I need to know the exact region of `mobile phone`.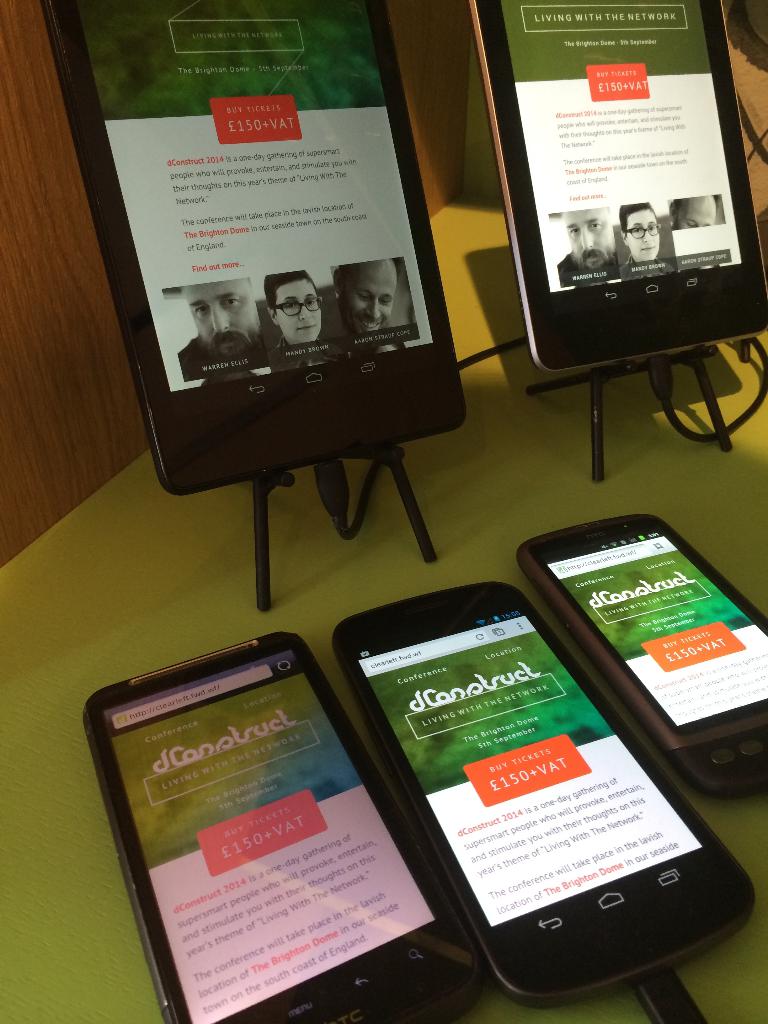
Region: detection(39, 0, 466, 495).
